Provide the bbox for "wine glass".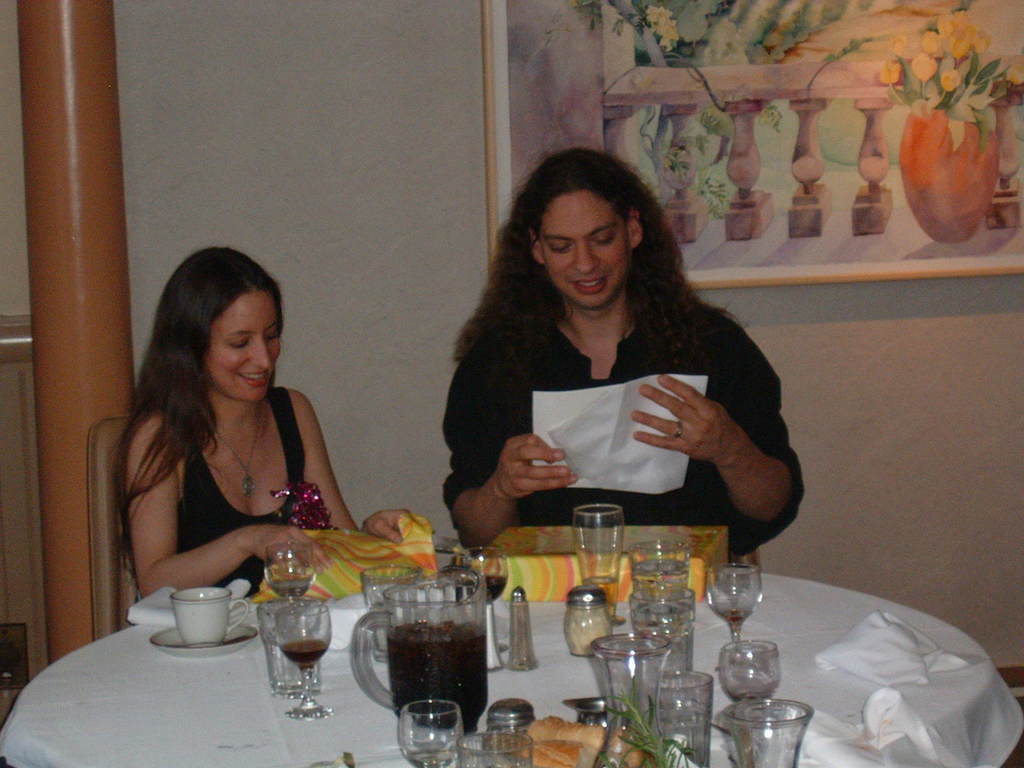
detection(701, 563, 766, 641).
